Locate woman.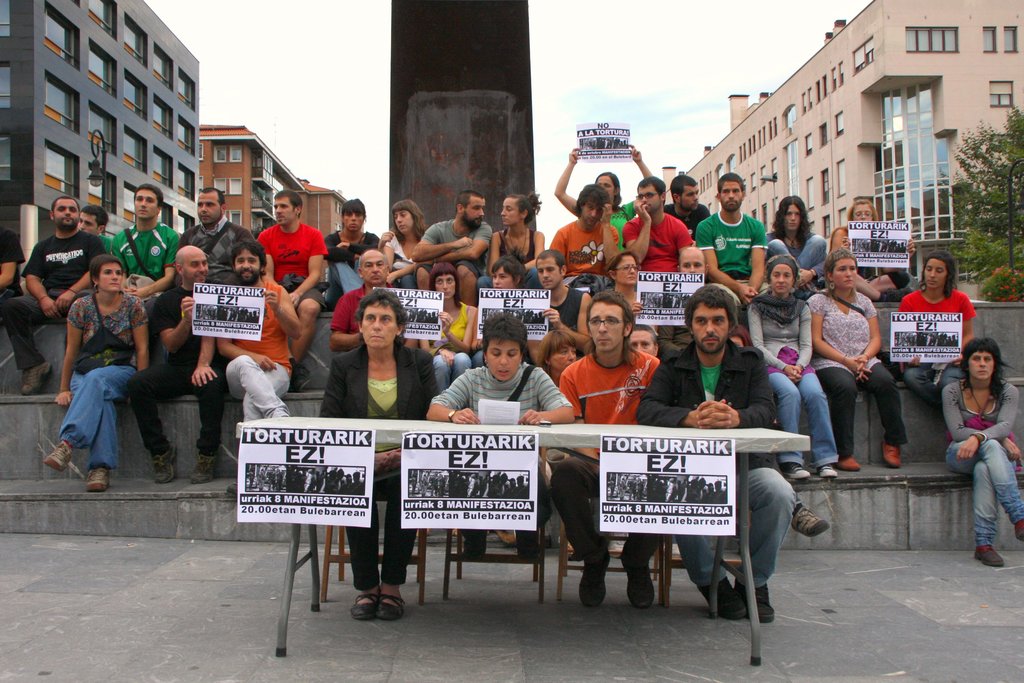
Bounding box: l=827, t=201, r=913, b=298.
